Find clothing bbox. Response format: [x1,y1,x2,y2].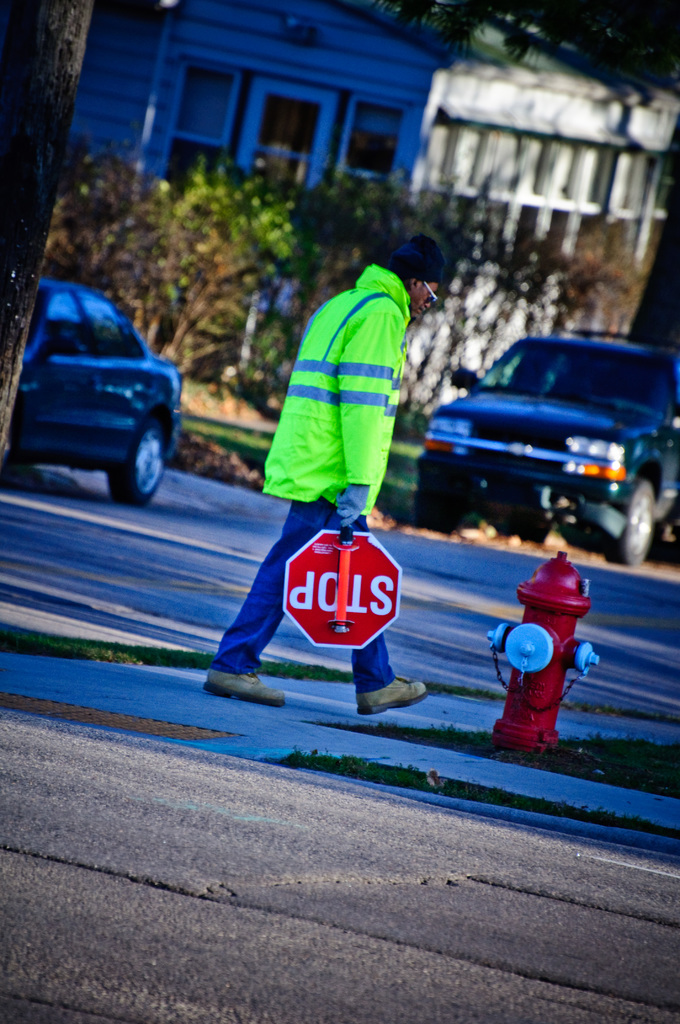
[245,273,426,627].
